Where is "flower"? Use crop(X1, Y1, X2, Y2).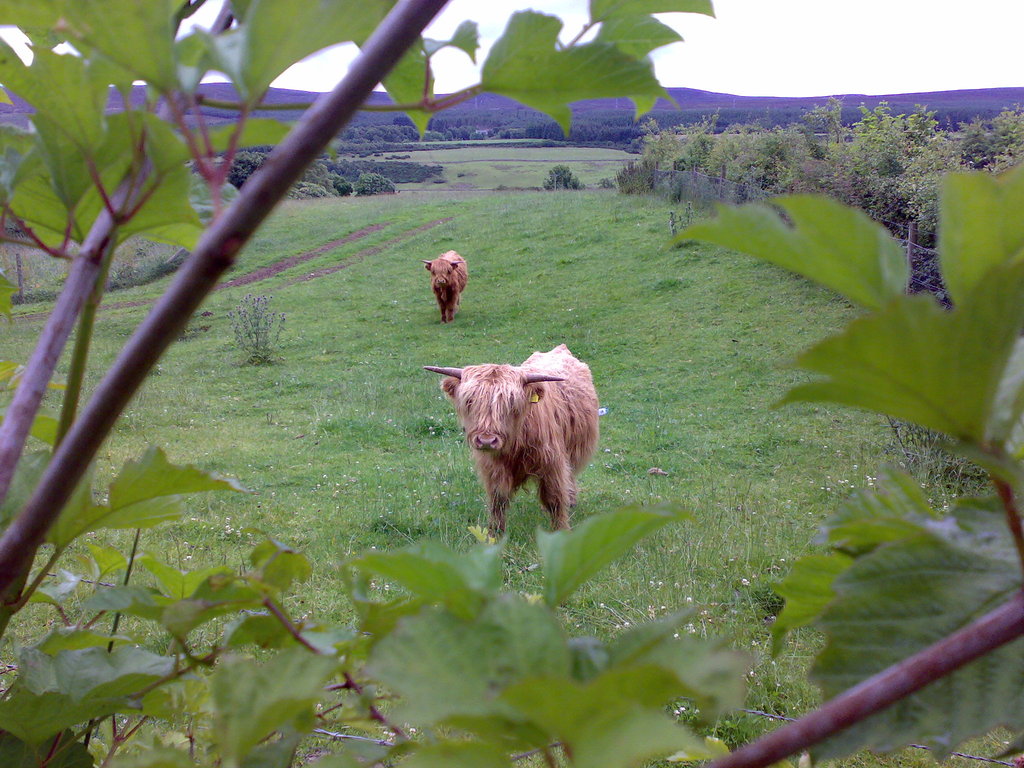
crop(624, 620, 630, 630).
